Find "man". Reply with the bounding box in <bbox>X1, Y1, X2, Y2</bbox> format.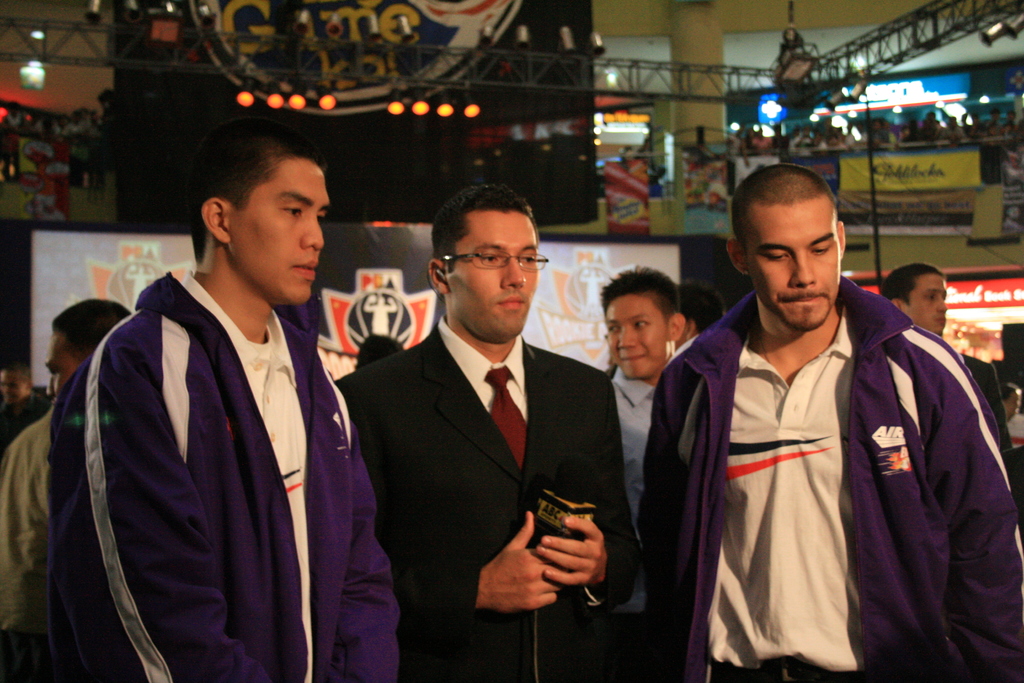
<bbox>333, 183, 634, 682</bbox>.
